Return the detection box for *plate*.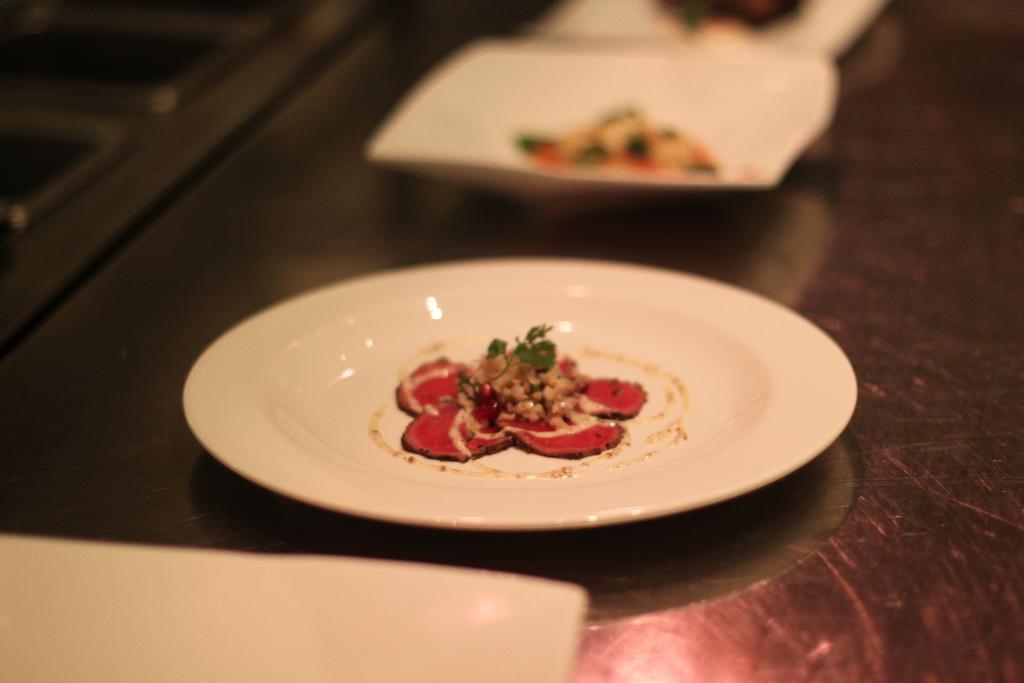
left=365, top=40, right=837, bottom=193.
